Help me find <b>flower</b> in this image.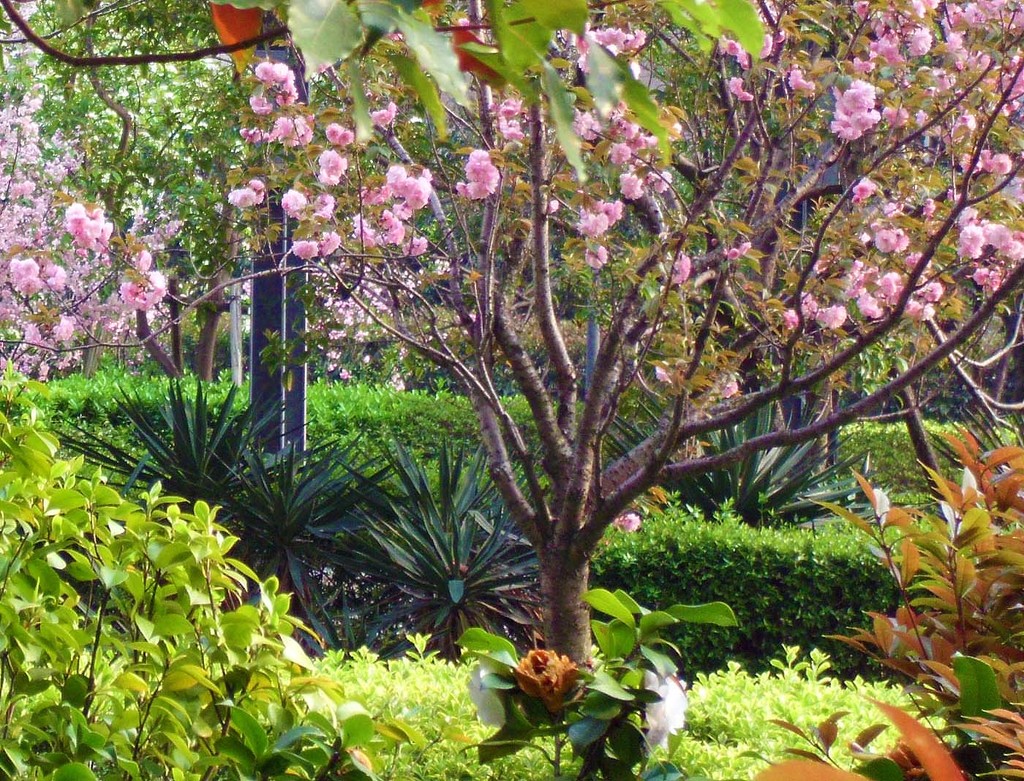
Found it: [x1=728, y1=240, x2=752, y2=263].
